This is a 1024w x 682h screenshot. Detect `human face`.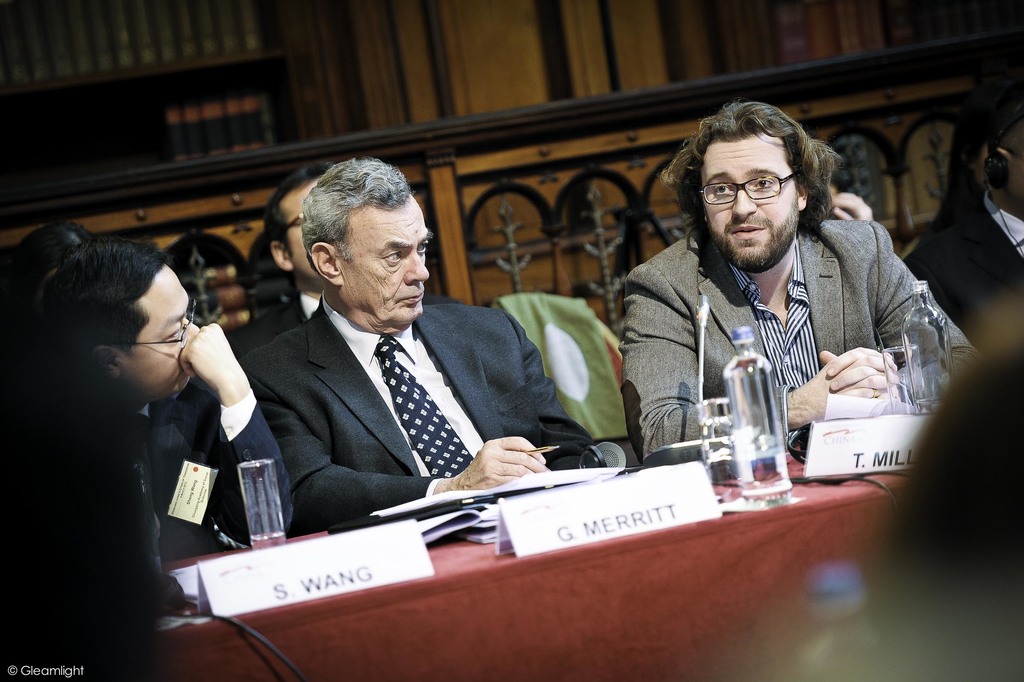
bbox=[1010, 129, 1023, 207].
